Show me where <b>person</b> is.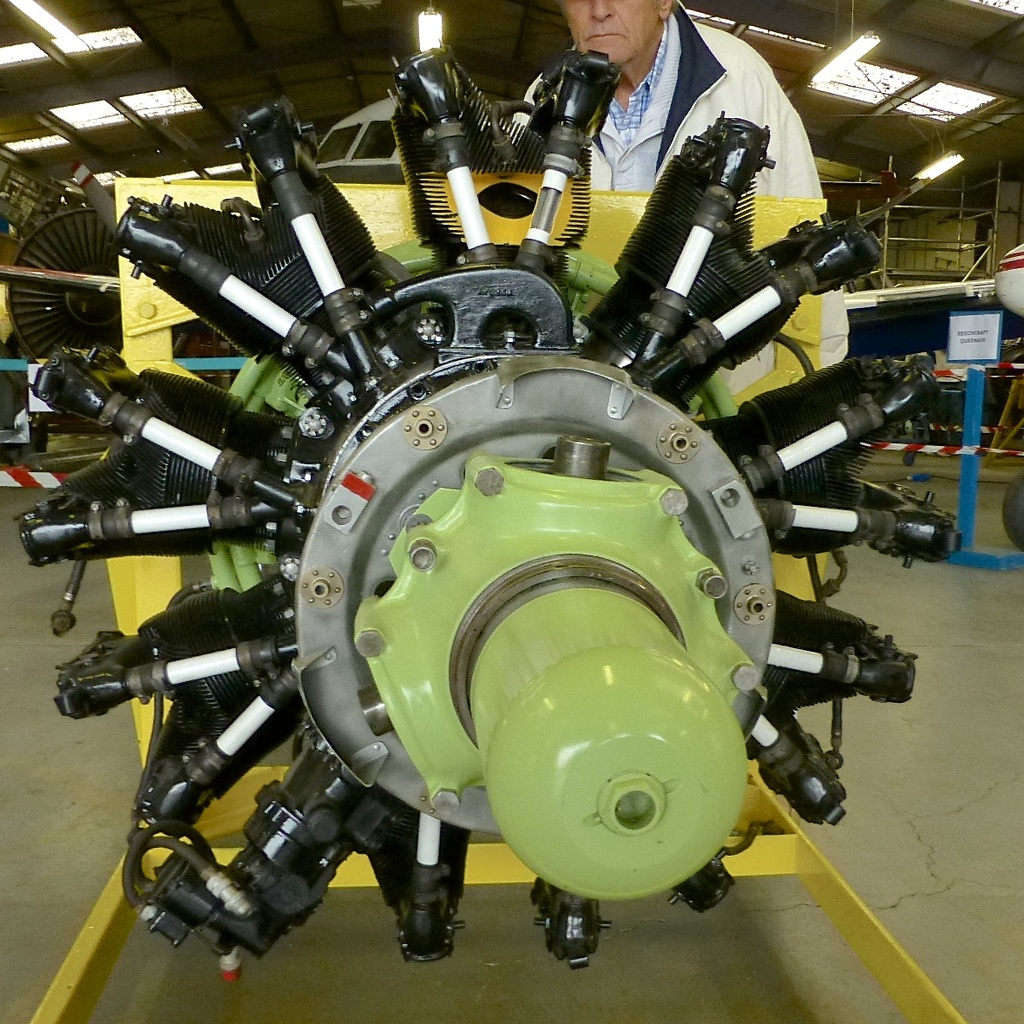
<b>person</b> is at bbox=[518, 0, 824, 210].
